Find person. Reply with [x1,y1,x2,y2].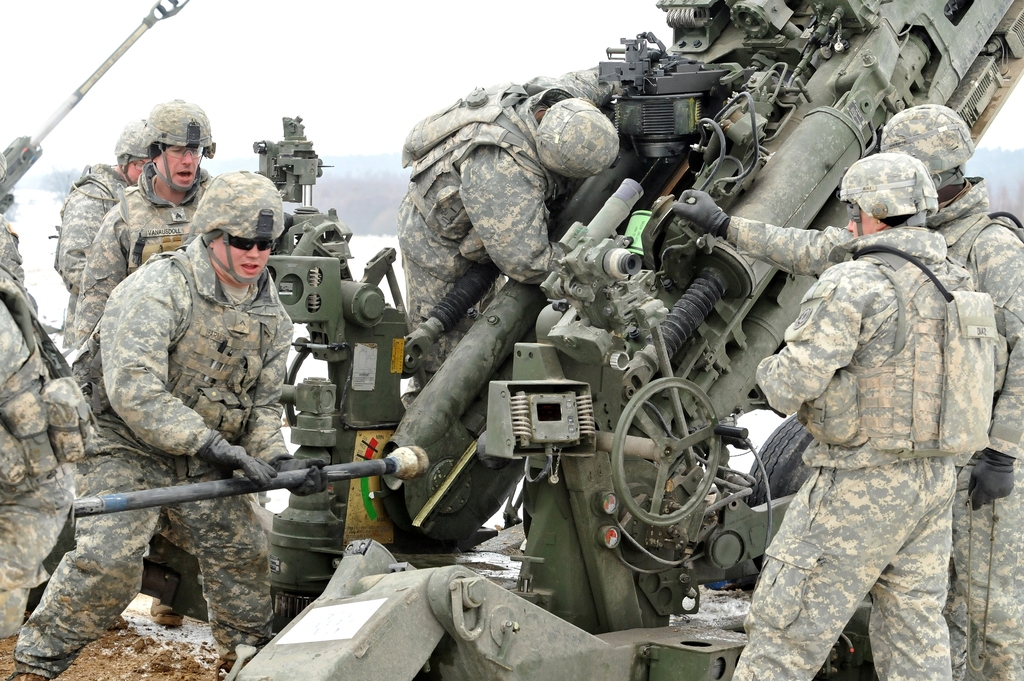
[671,101,1023,680].
